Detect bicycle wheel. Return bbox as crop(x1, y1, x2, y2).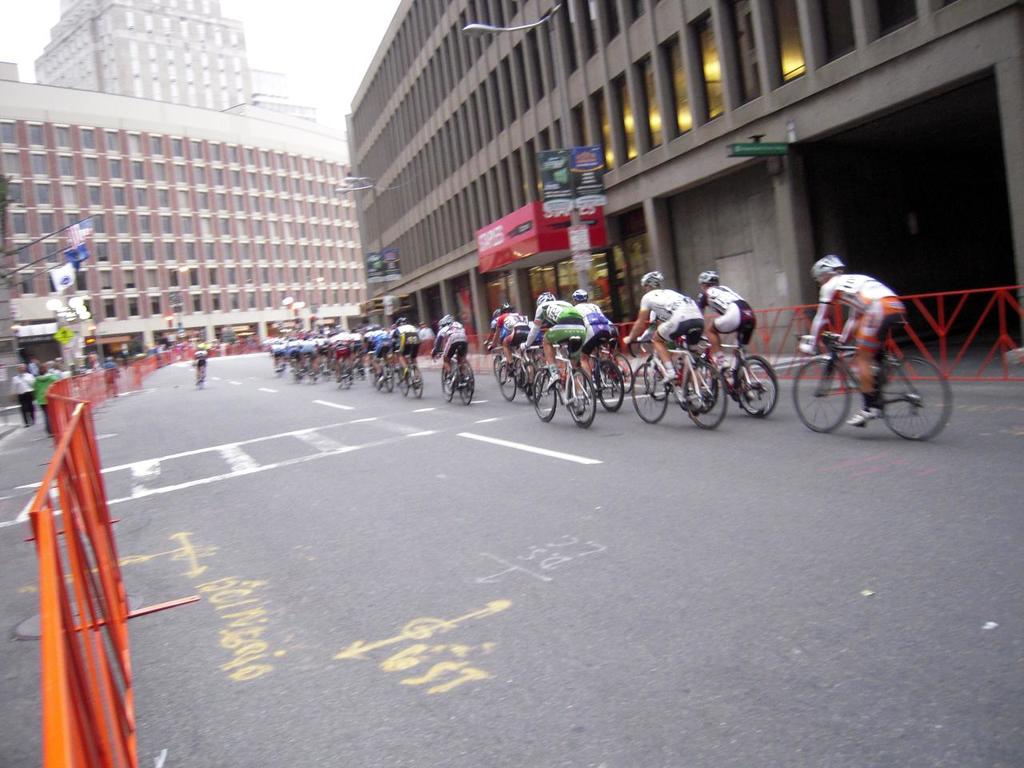
crop(461, 362, 478, 414).
